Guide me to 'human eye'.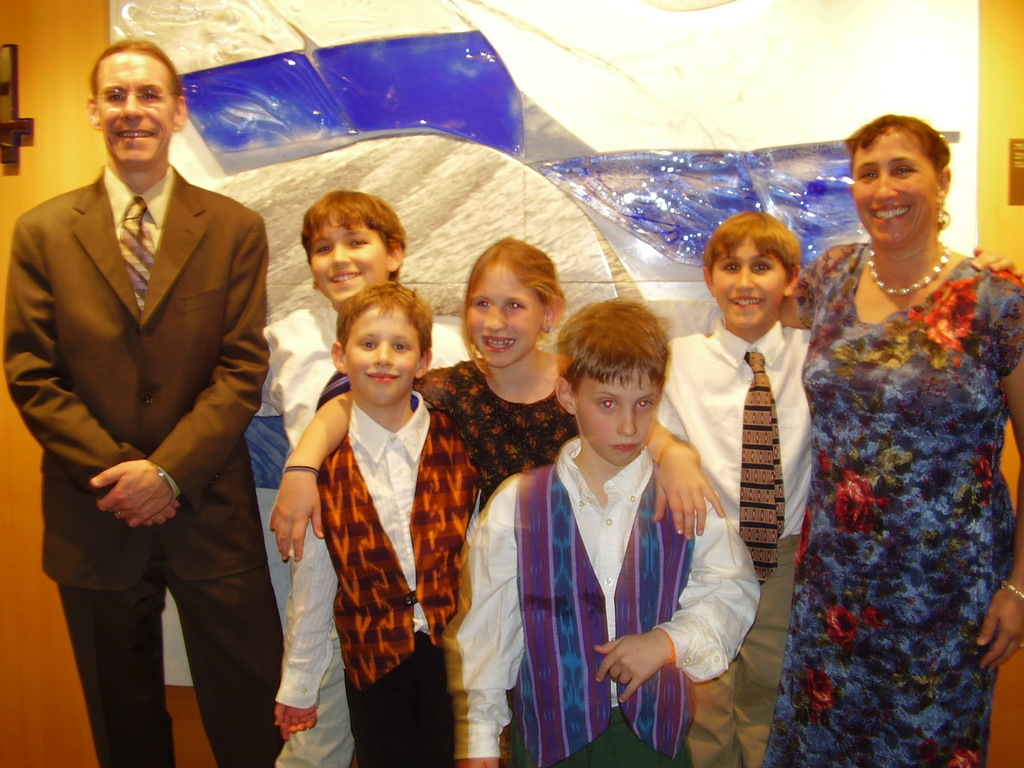
Guidance: bbox(890, 164, 916, 177).
